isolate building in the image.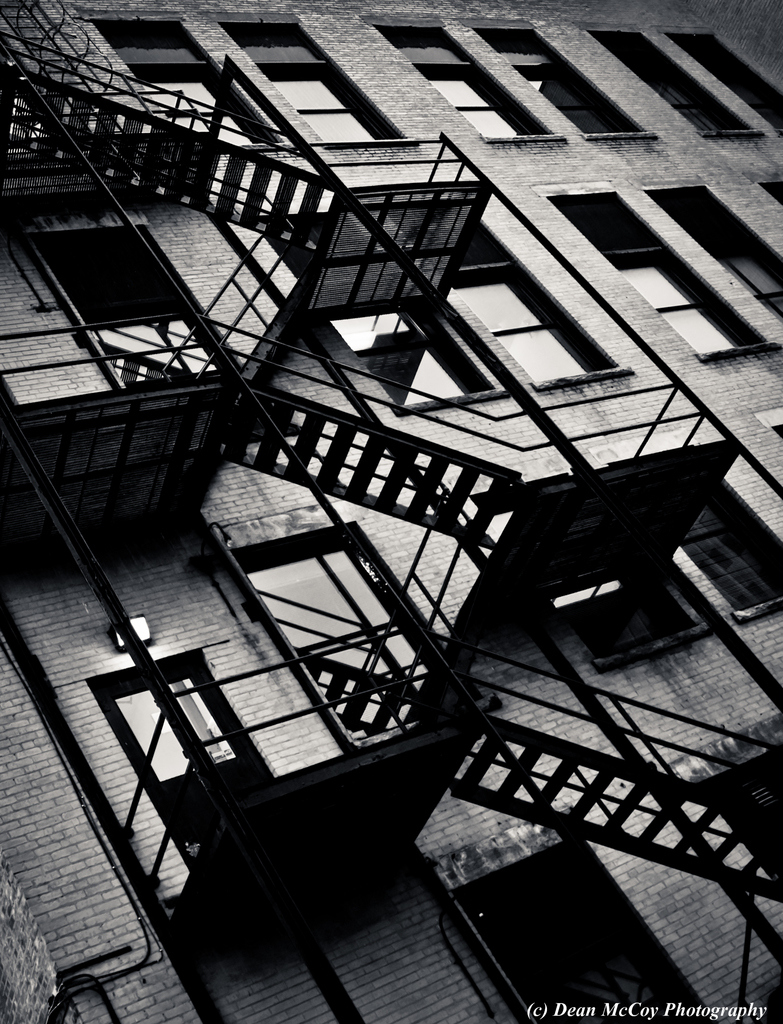
Isolated region: select_region(0, 6, 782, 1023).
